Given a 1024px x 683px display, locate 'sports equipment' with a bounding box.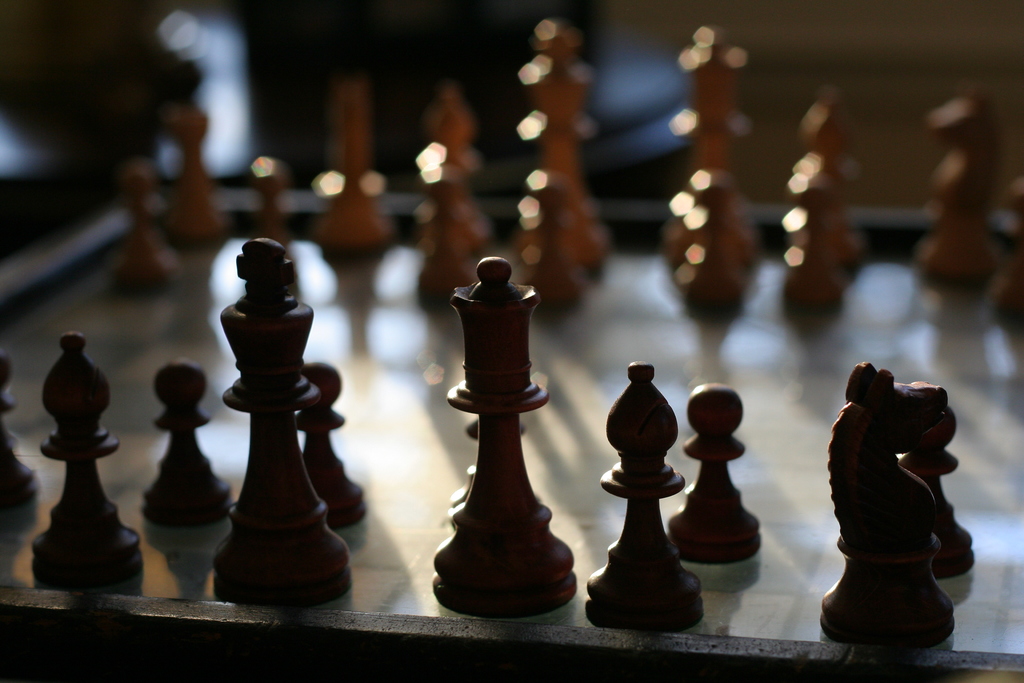
Located: l=580, t=361, r=706, b=632.
